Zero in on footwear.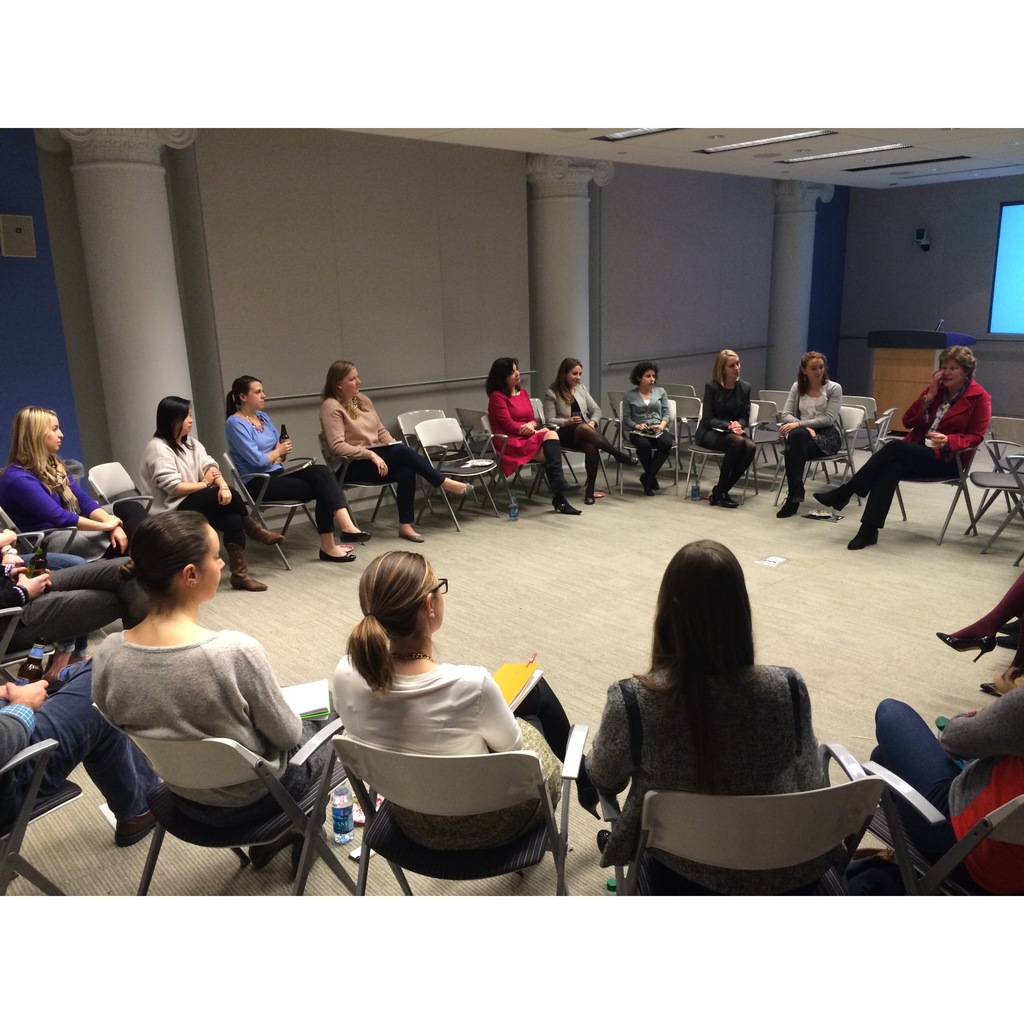
Zeroed in: BBox(993, 641, 1012, 655).
